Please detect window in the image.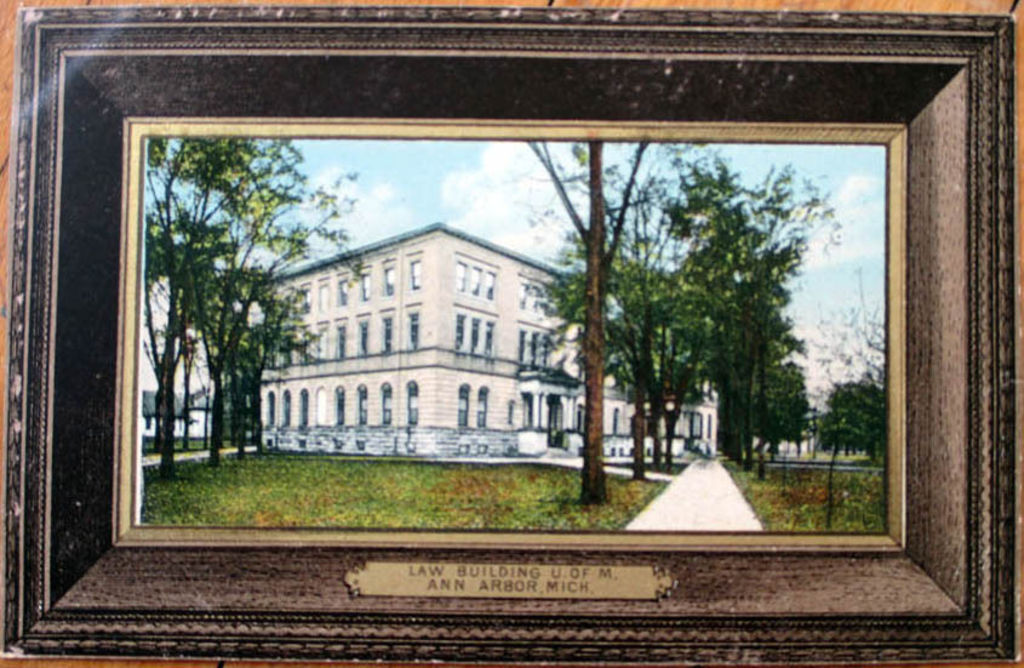
select_region(514, 320, 559, 365).
